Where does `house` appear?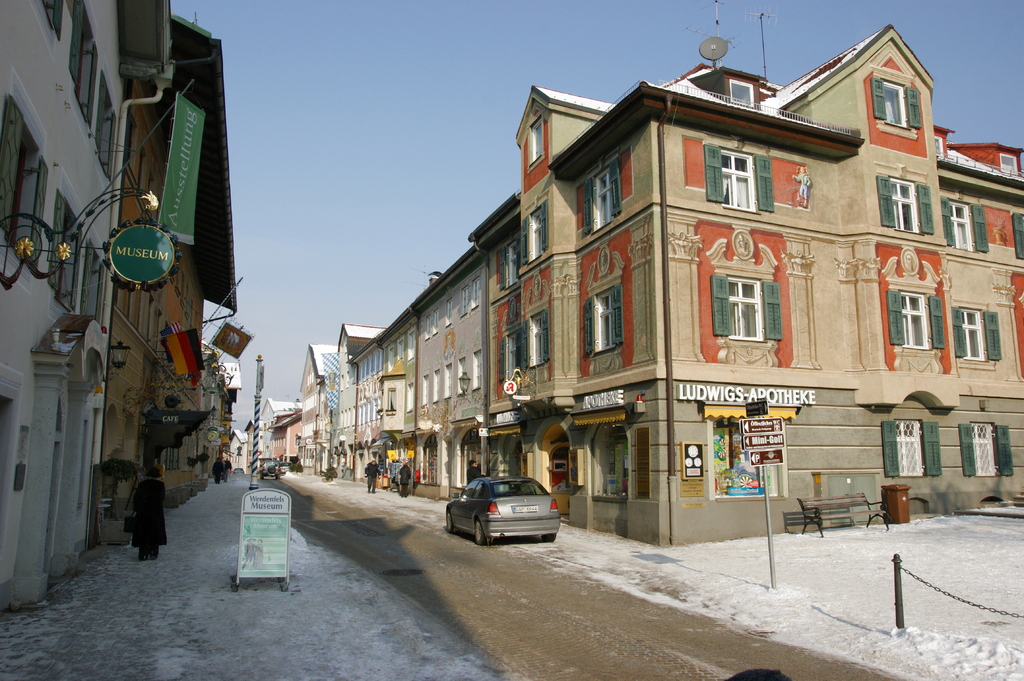
Appears at (286, 347, 342, 467).
